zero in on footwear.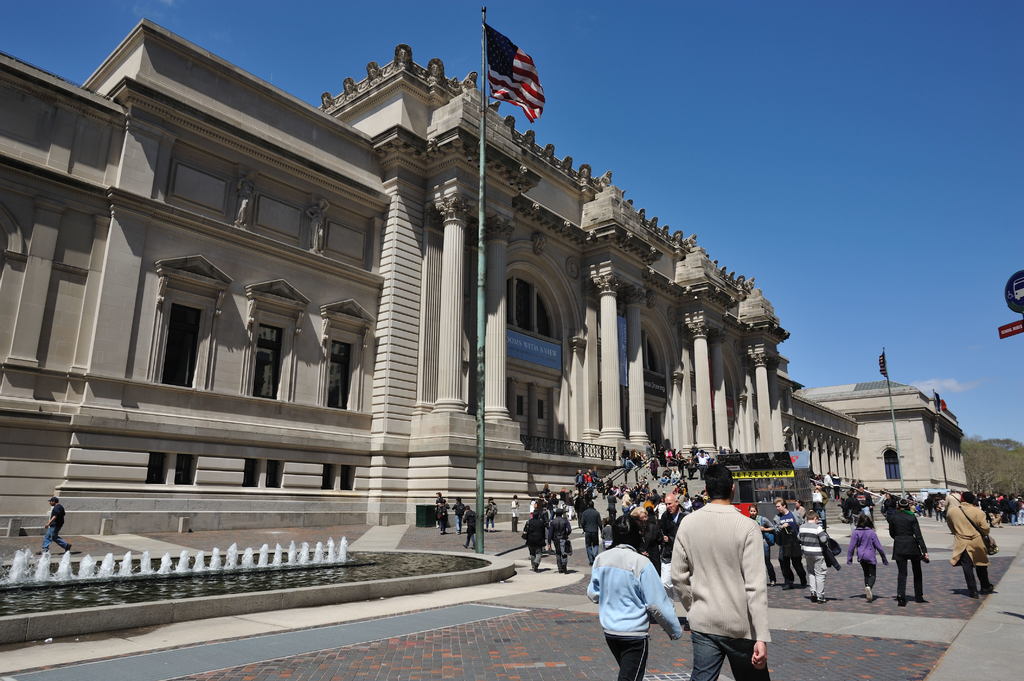
Zeroed in: bbox(816, 598, 826, 605).
